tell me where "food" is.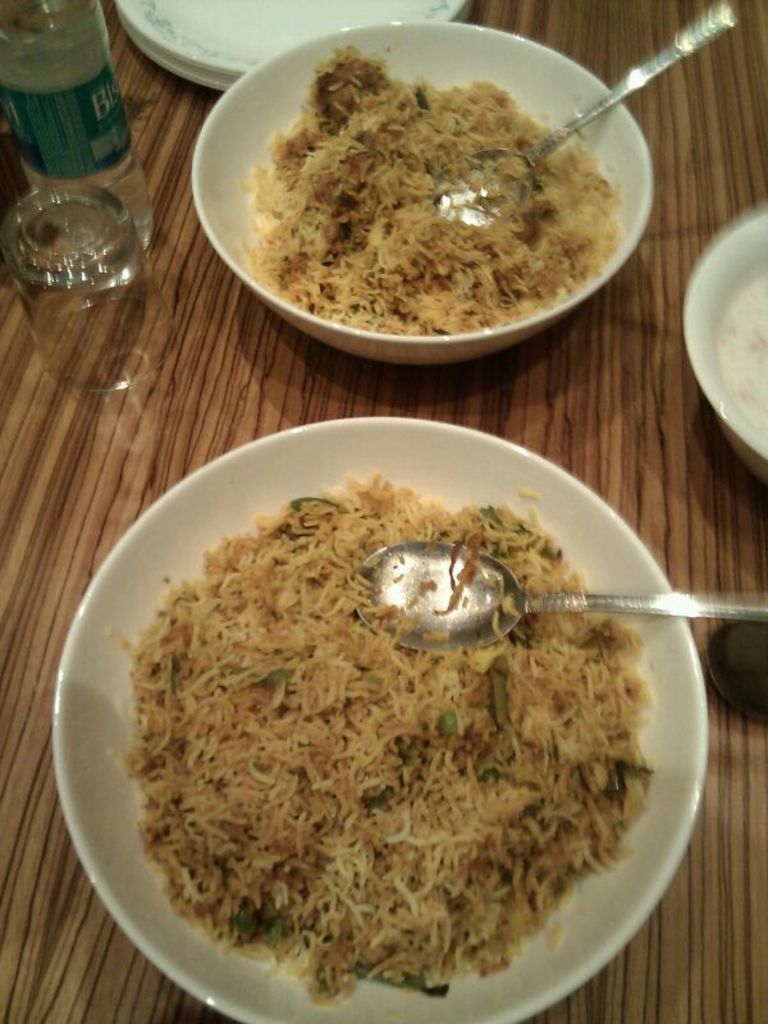
"food" is at [717, 276, 767, 439].
